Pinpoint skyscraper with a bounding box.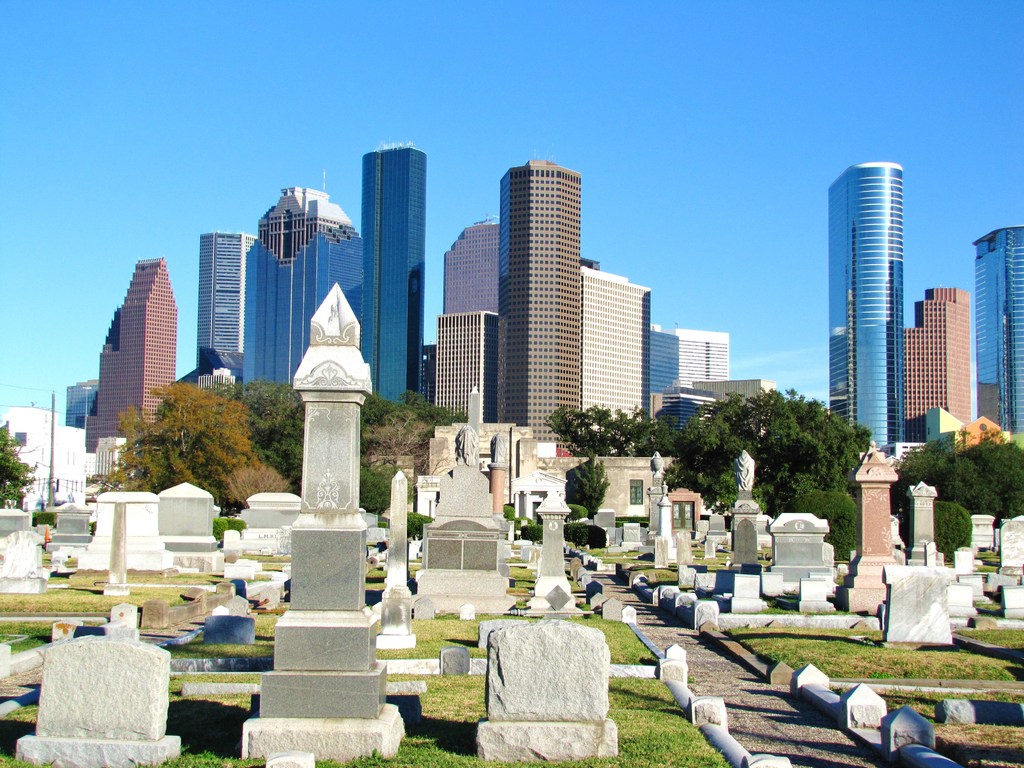
BBox(556, 264, 671, 419).
